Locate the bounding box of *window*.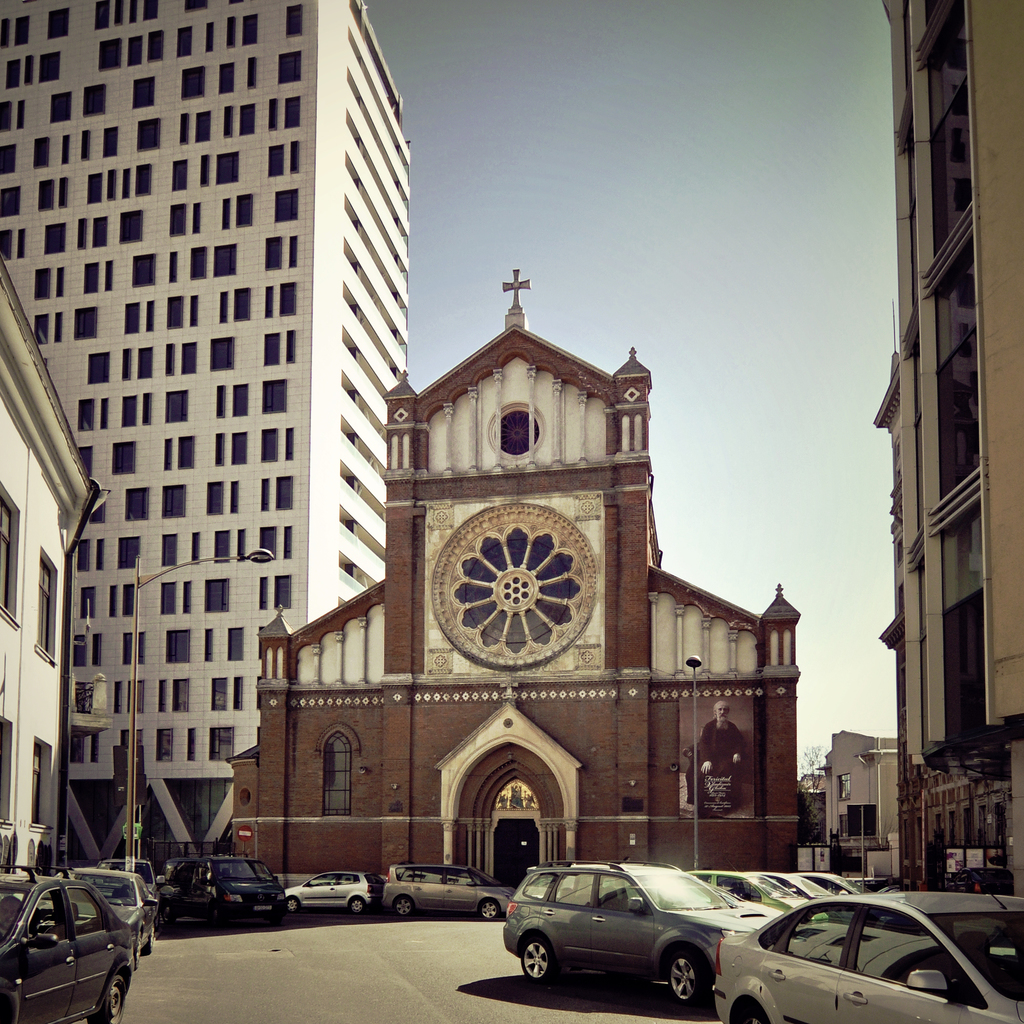
Bounding box: crop(263, 380, 289, 412).
